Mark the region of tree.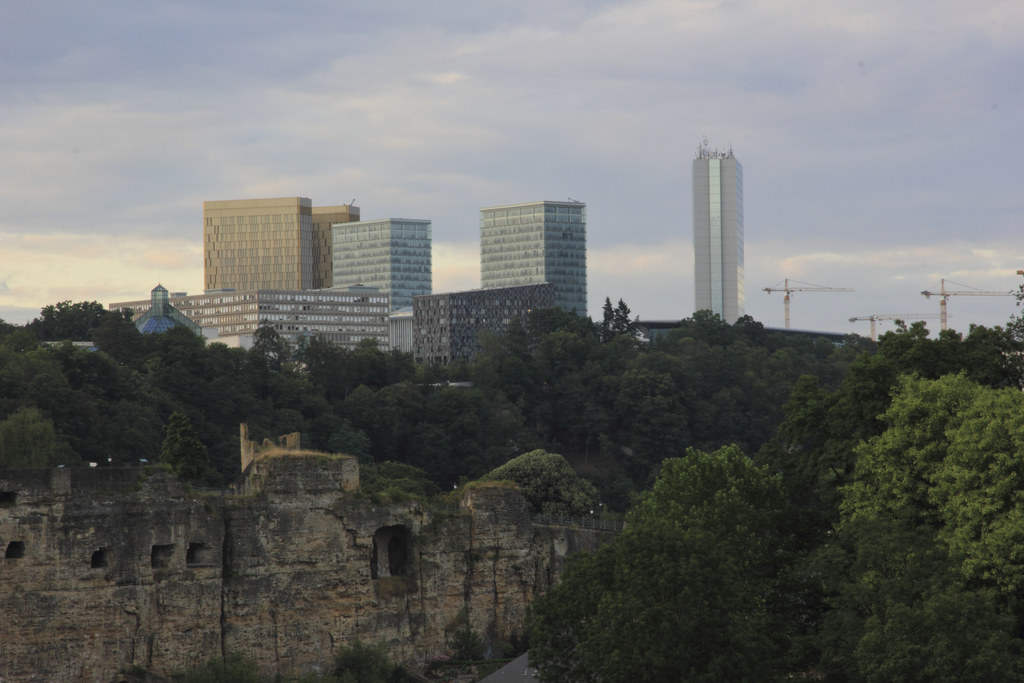
Region: select_region(620, 443, 785, 595).
